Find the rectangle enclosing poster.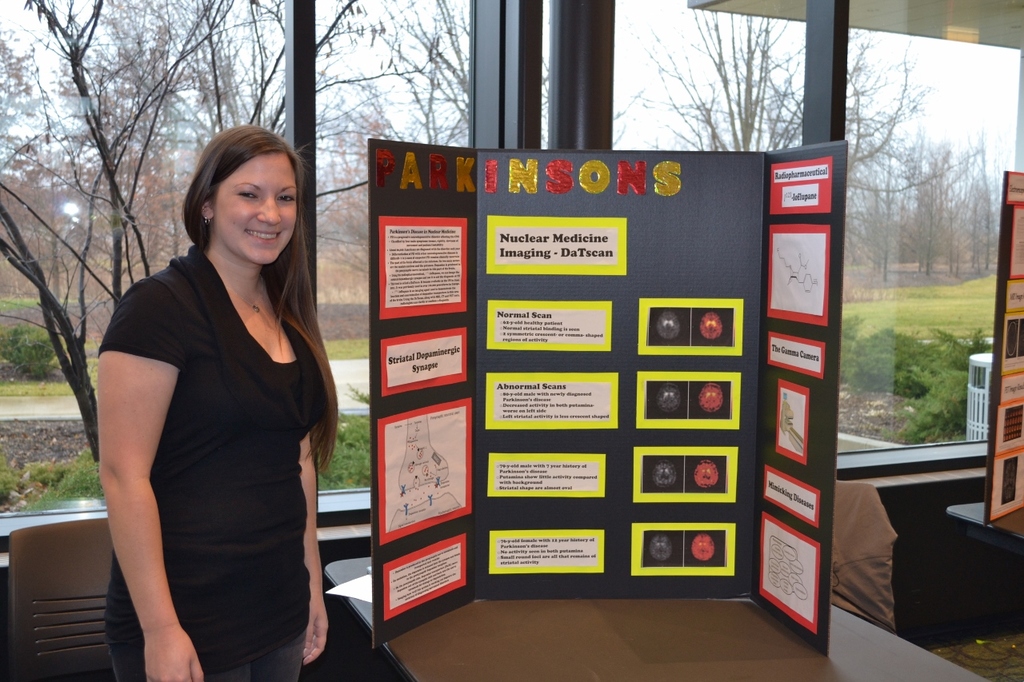
(x1=486, y1=368, x2=617, y2=431).
